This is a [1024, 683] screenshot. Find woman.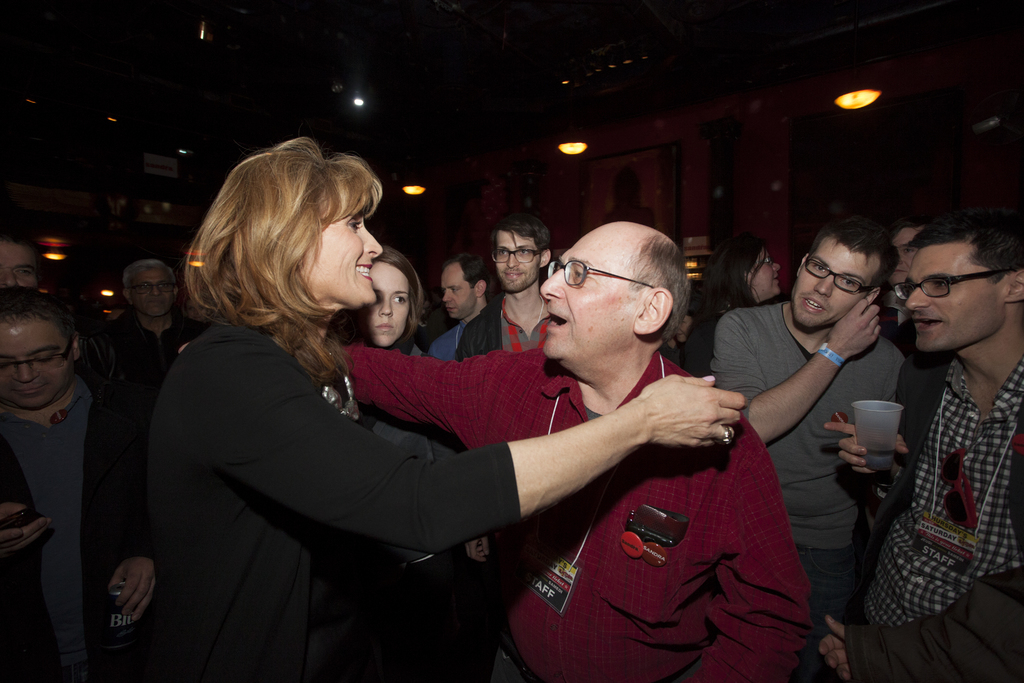
Bounding box: [142, 137, 750, 682].
